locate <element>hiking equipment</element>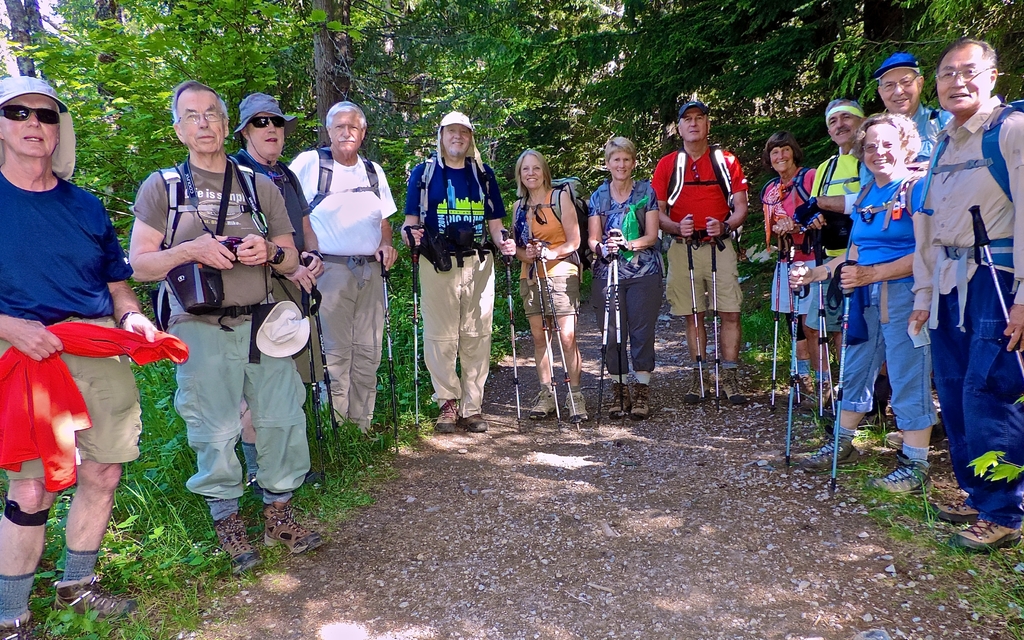
[x1=374, y1=249, x2=398, y2=457]
